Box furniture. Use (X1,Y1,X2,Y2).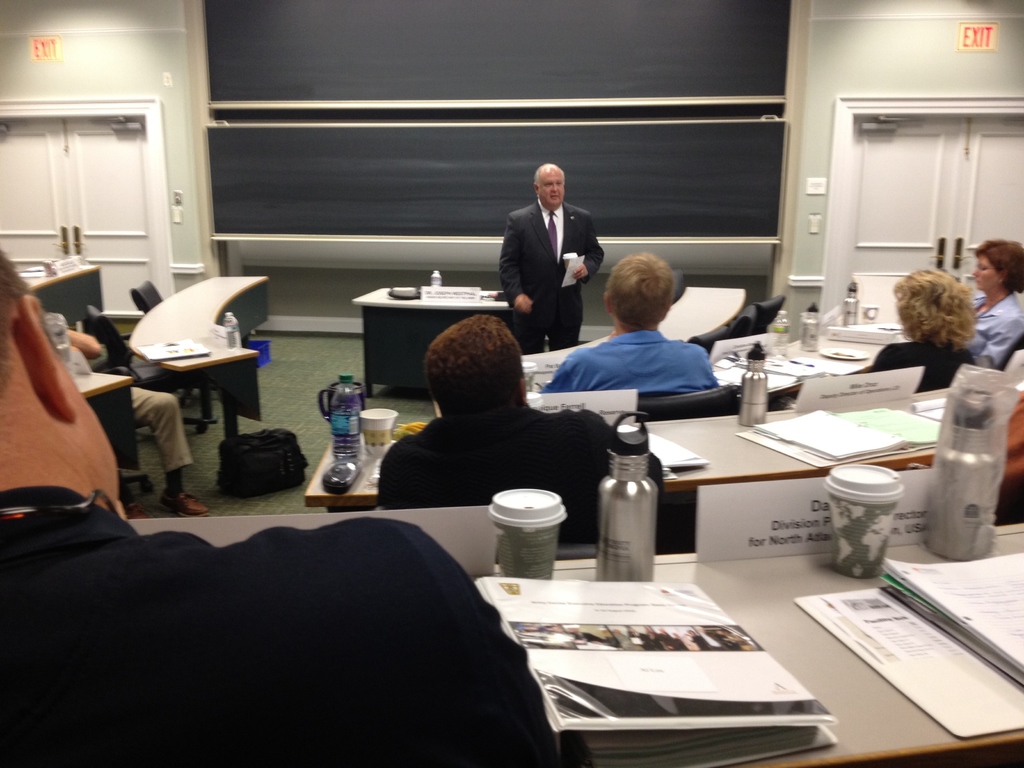
(756,291,784,335).
